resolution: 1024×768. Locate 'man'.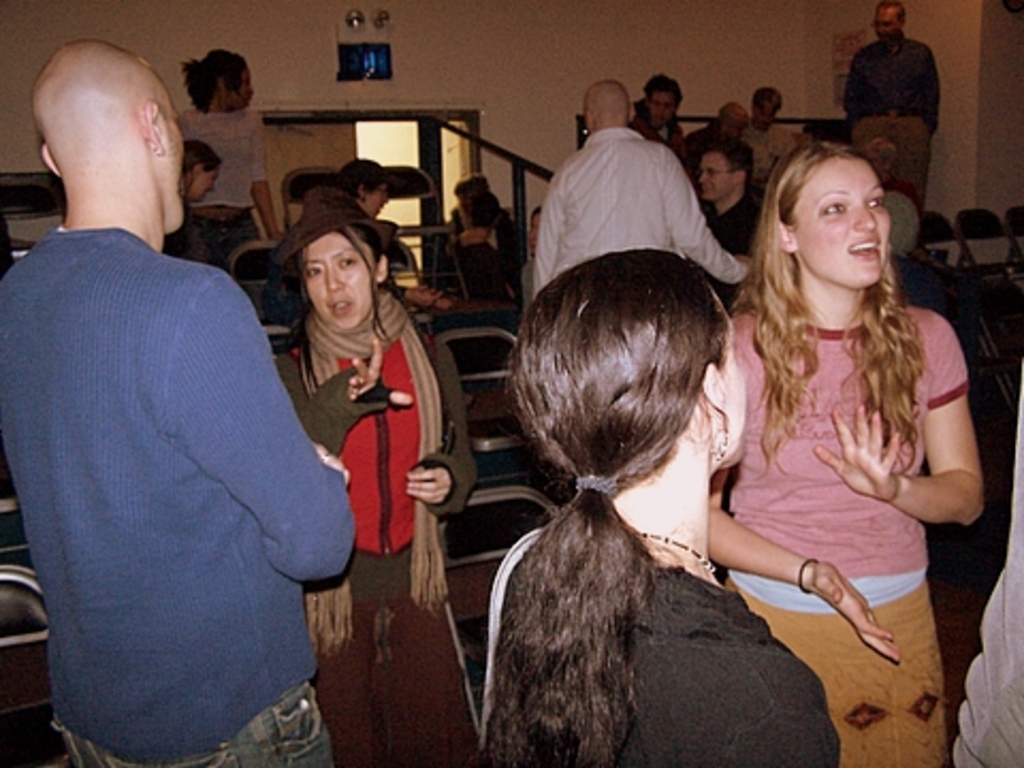
{"x1": 527, "y1": 70, "x2": 759, "y2": 322}.
